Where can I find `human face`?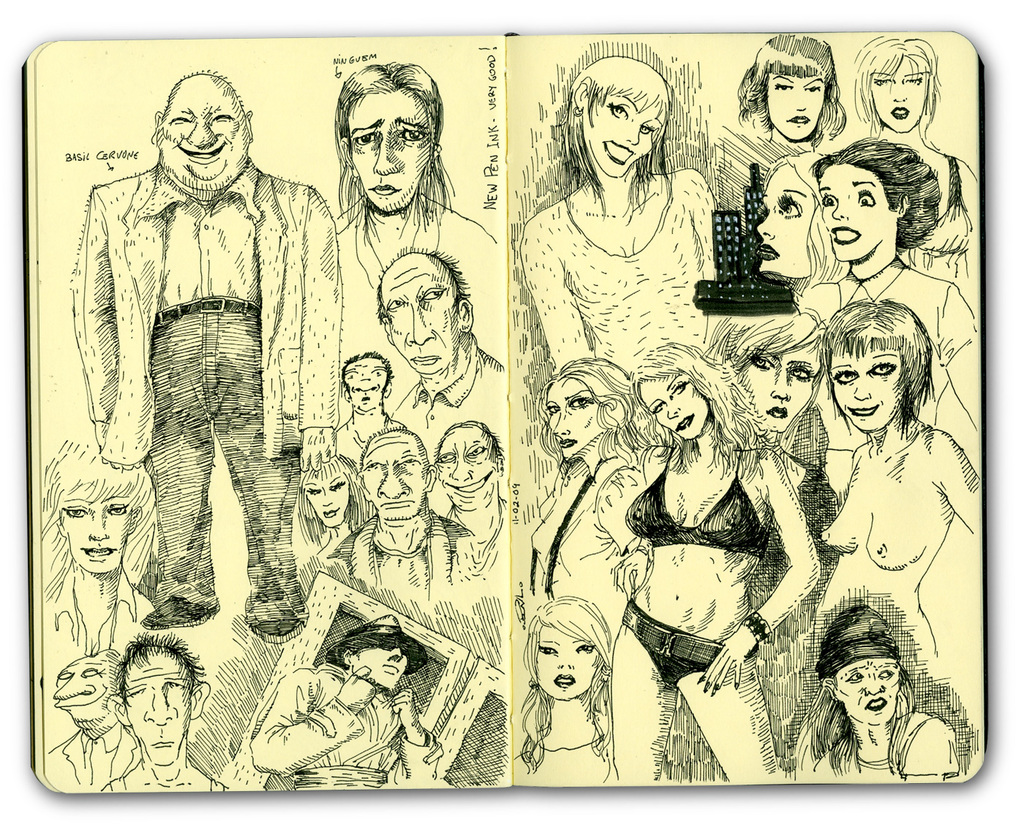
You can find it at {"x1": 746, "y1": 344, "x2": 818, "y2": 434}.
